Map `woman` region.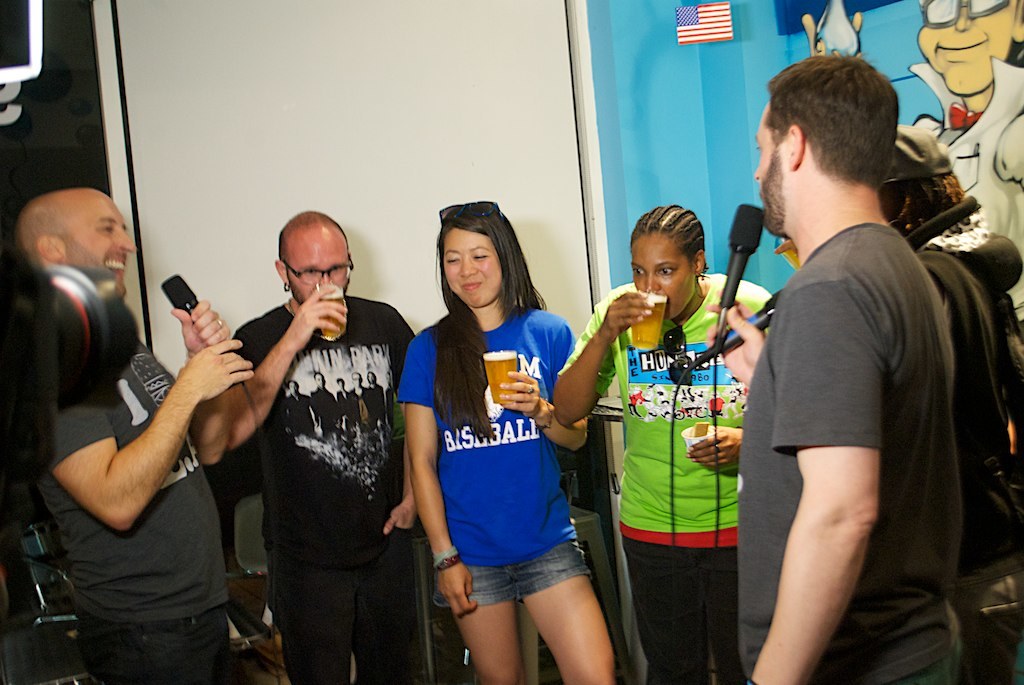
Mapped to select_region(550, 180, 782, 684).
